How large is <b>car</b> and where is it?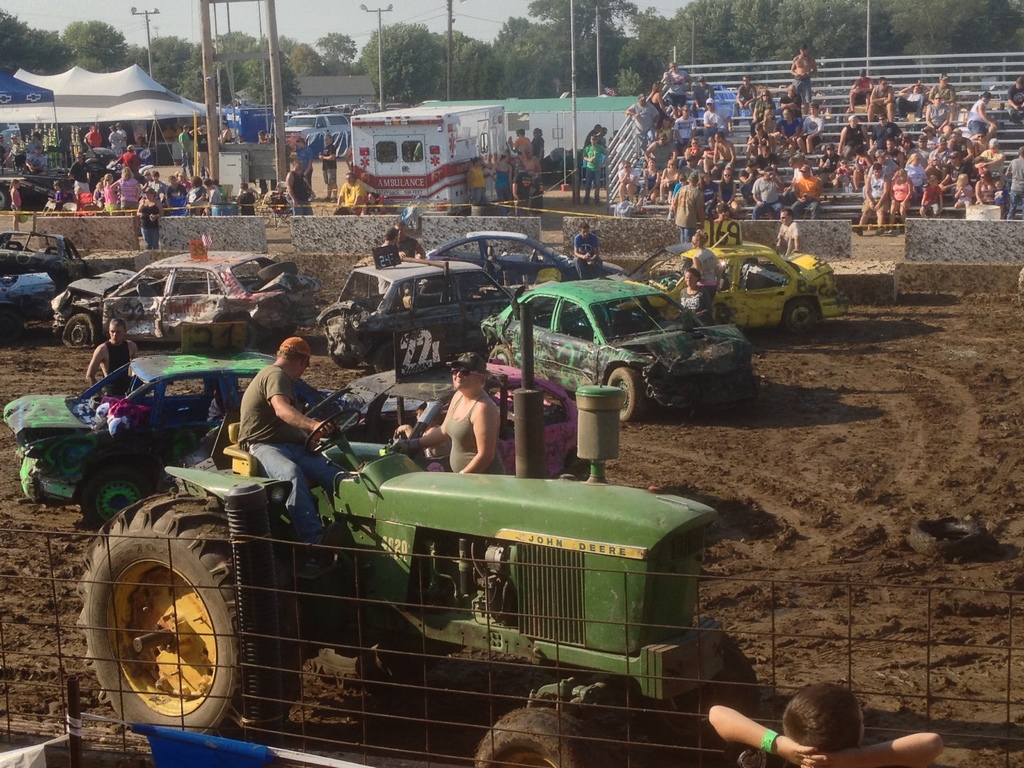
Bounding box: locate(0, 124, 19, 153).
